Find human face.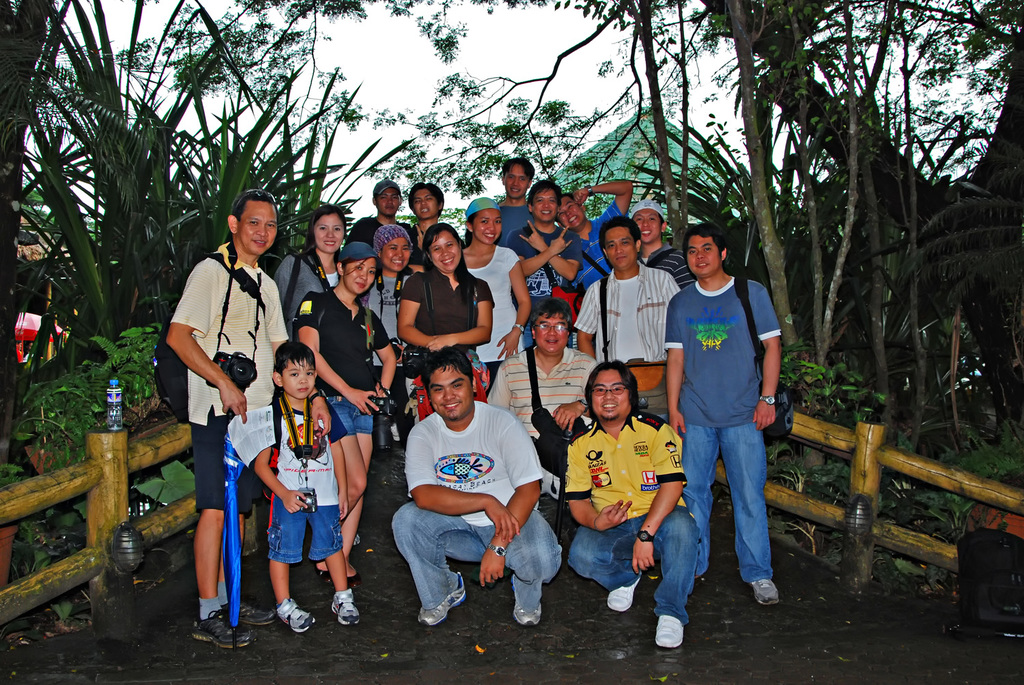
606:227:638:269.
